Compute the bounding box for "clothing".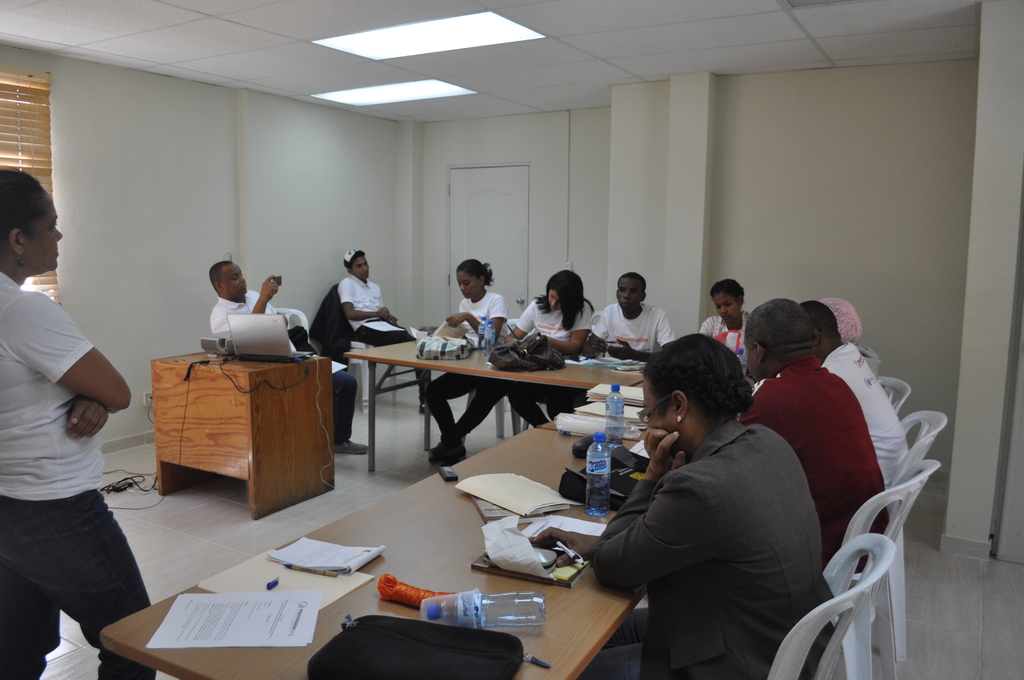
box(504, 296, 596, 430).
